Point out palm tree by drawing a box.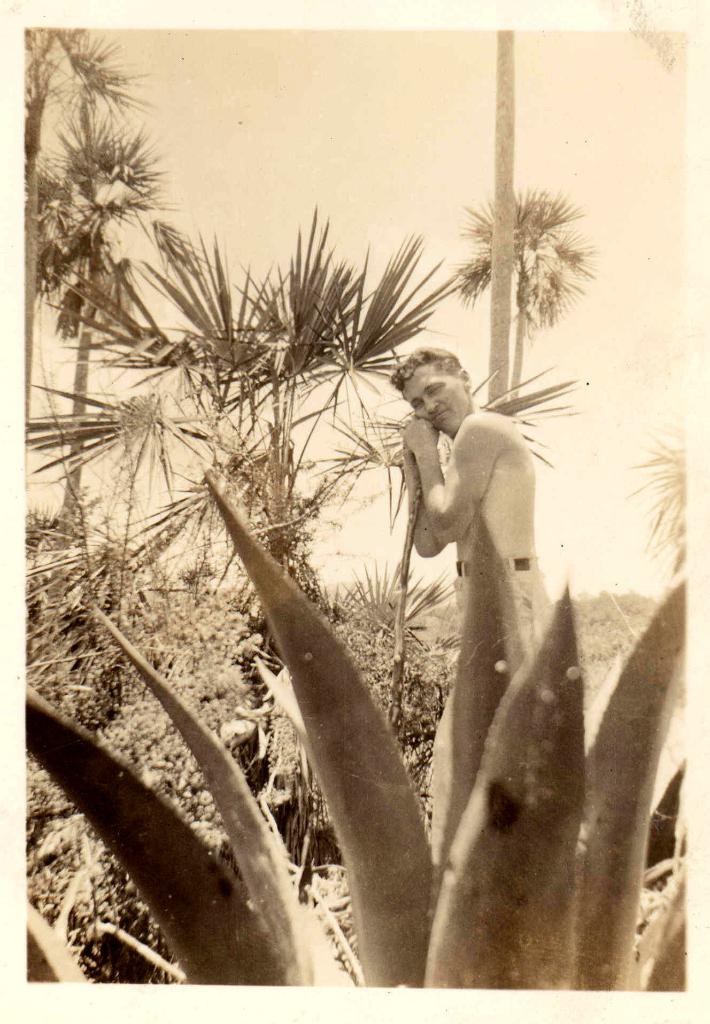
[x1=19, y1=19, x2=106, y2=507].
